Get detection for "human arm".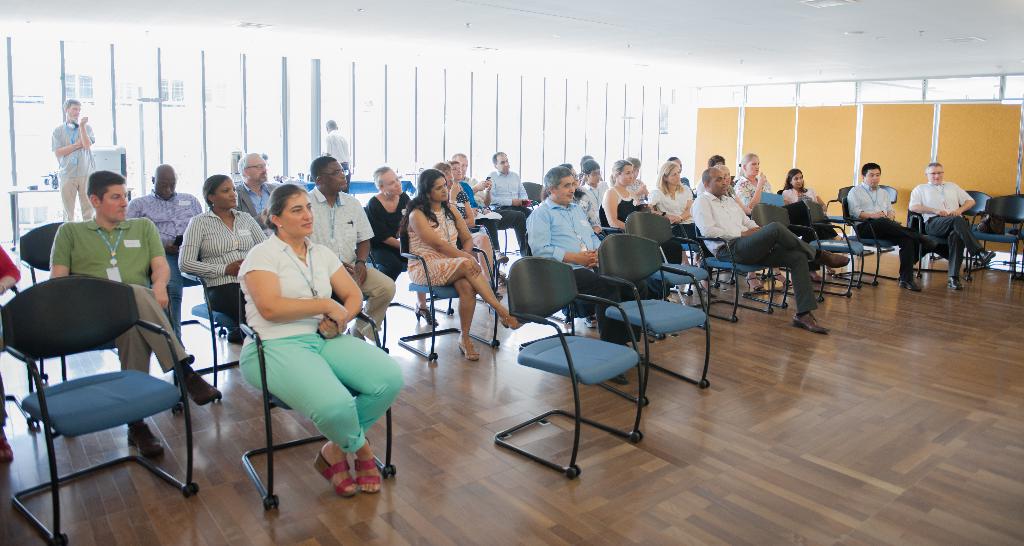
Detection: <box>150,220,170,301</box>.
